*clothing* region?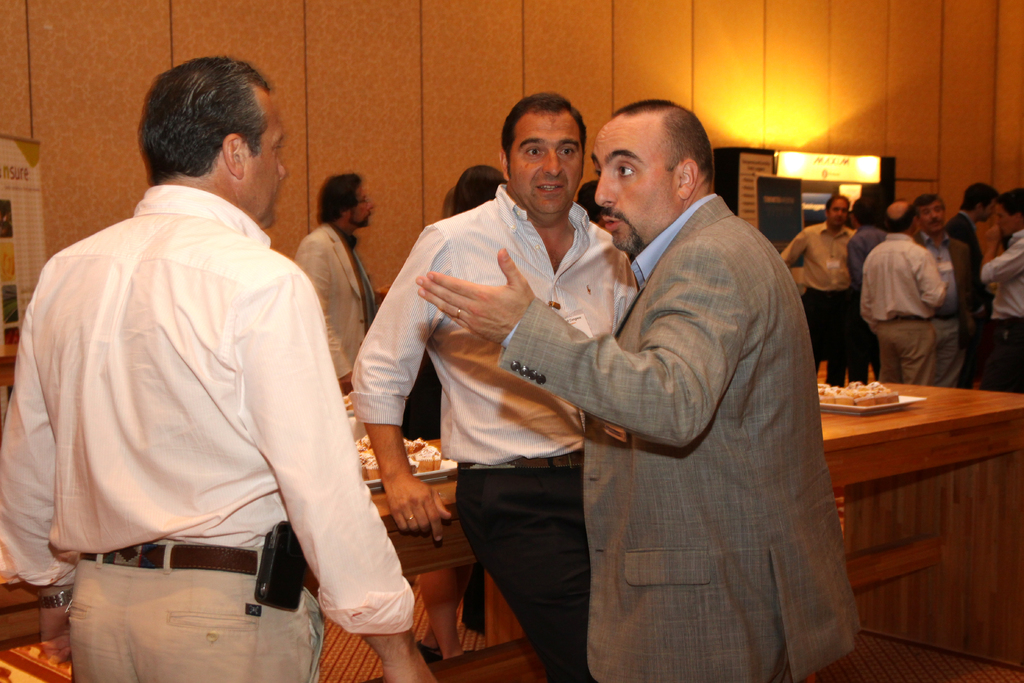
(348,186,646,675)
